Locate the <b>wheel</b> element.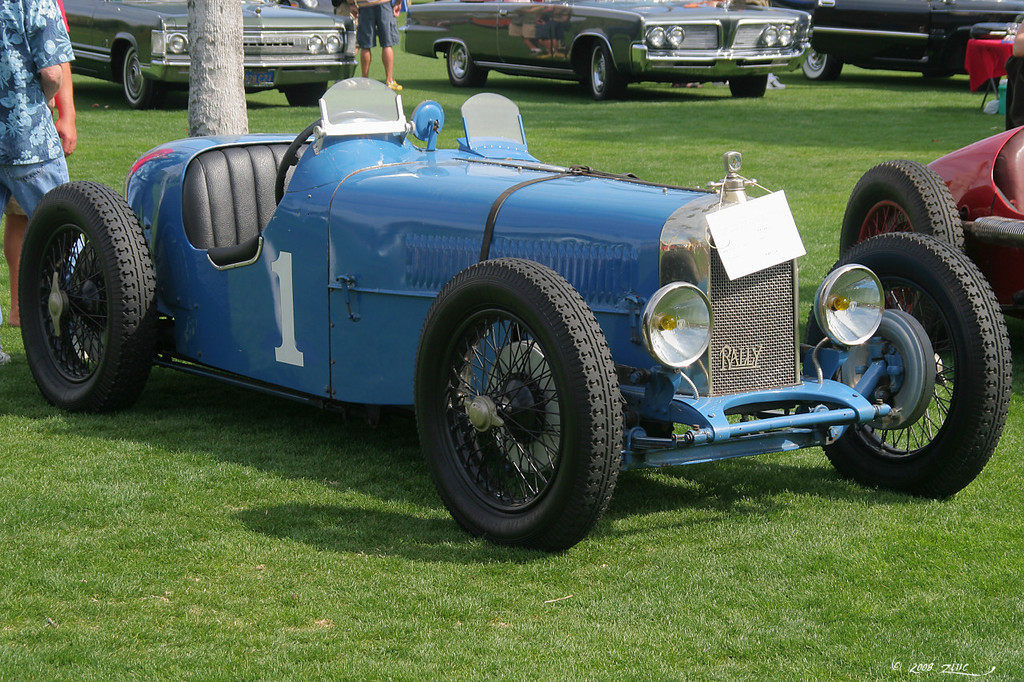
Element bbox: region(836, 156, 962, 325).
